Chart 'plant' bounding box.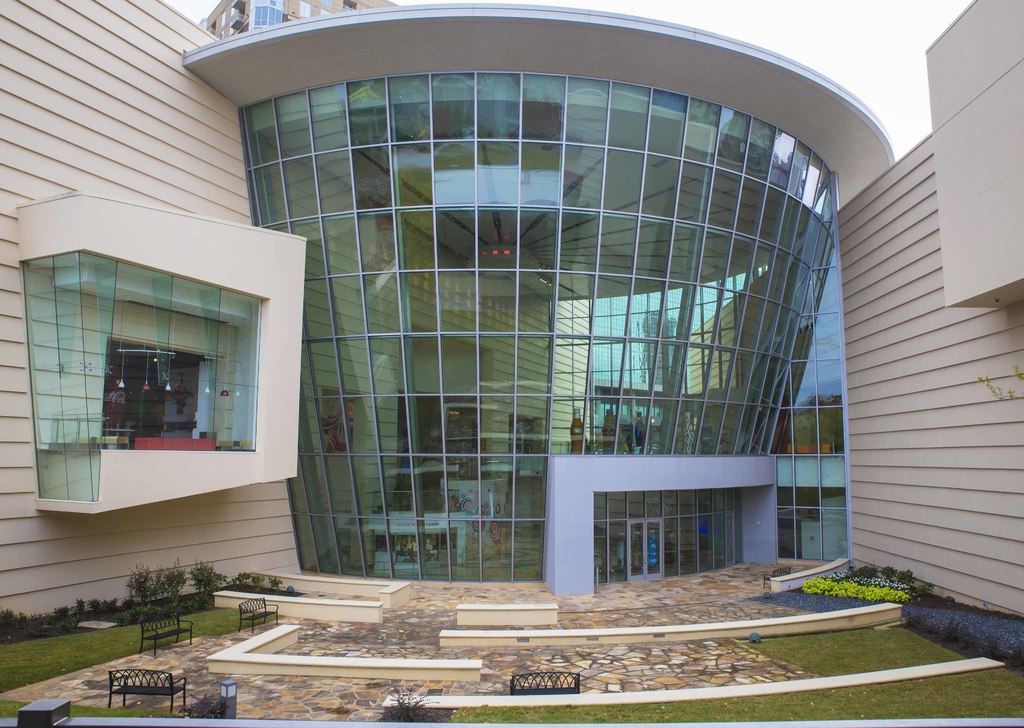
Charted: BBox(164, 563, 194, 611).
